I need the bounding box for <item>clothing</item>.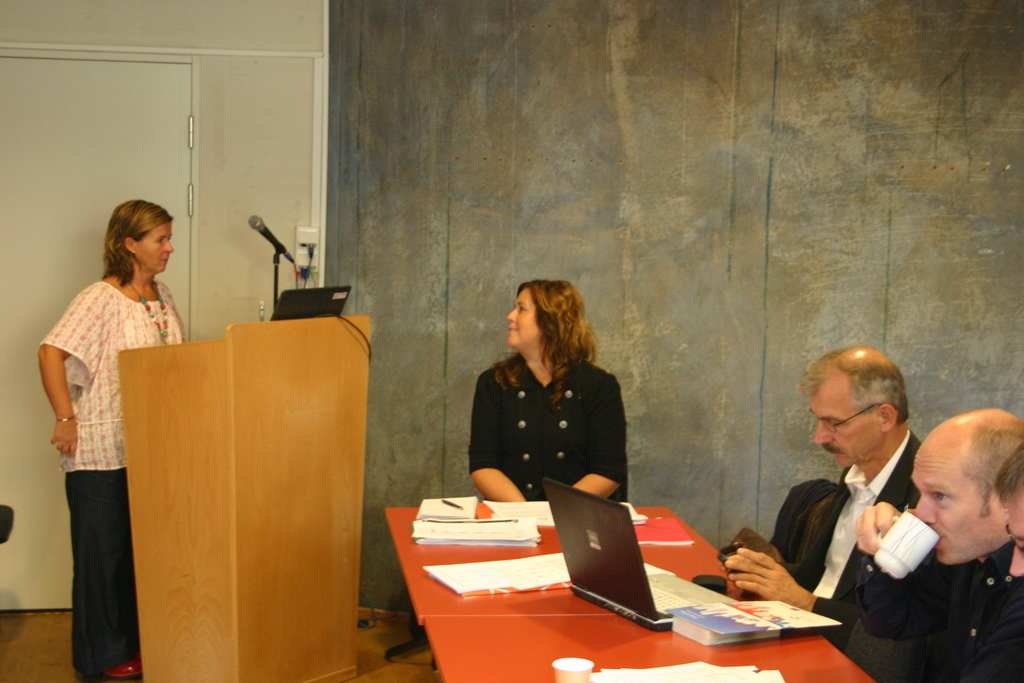
Here it is: (41, 248, 163, 641).
